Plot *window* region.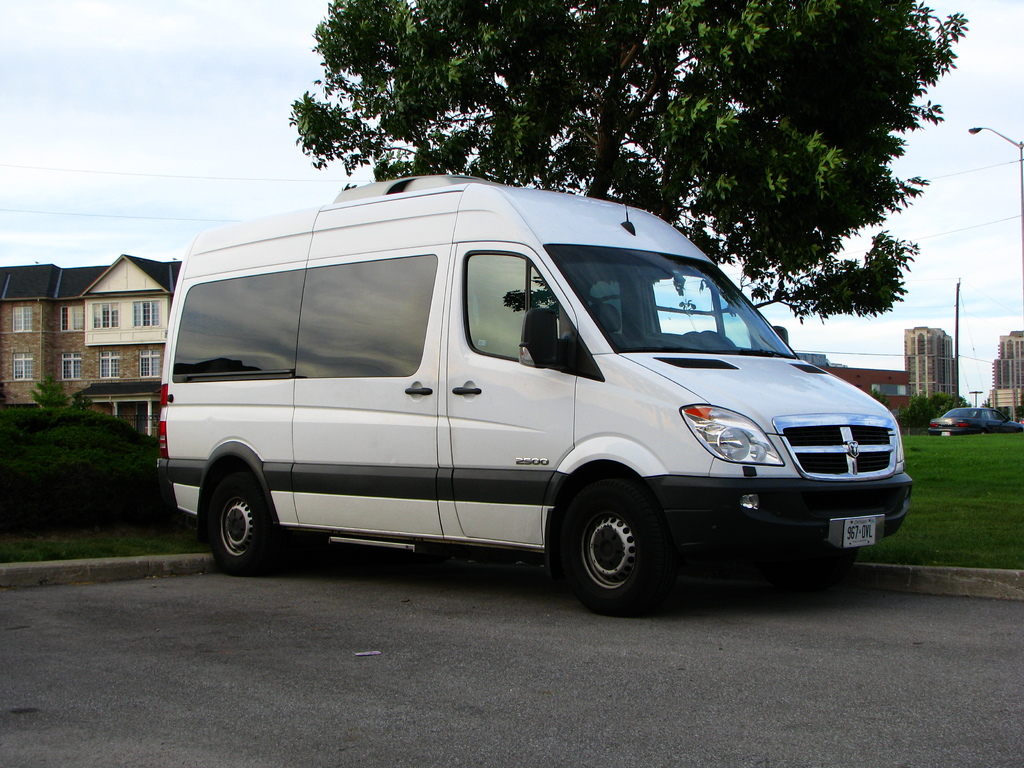
Plotted at select_region(15, 355, 36, 380).
